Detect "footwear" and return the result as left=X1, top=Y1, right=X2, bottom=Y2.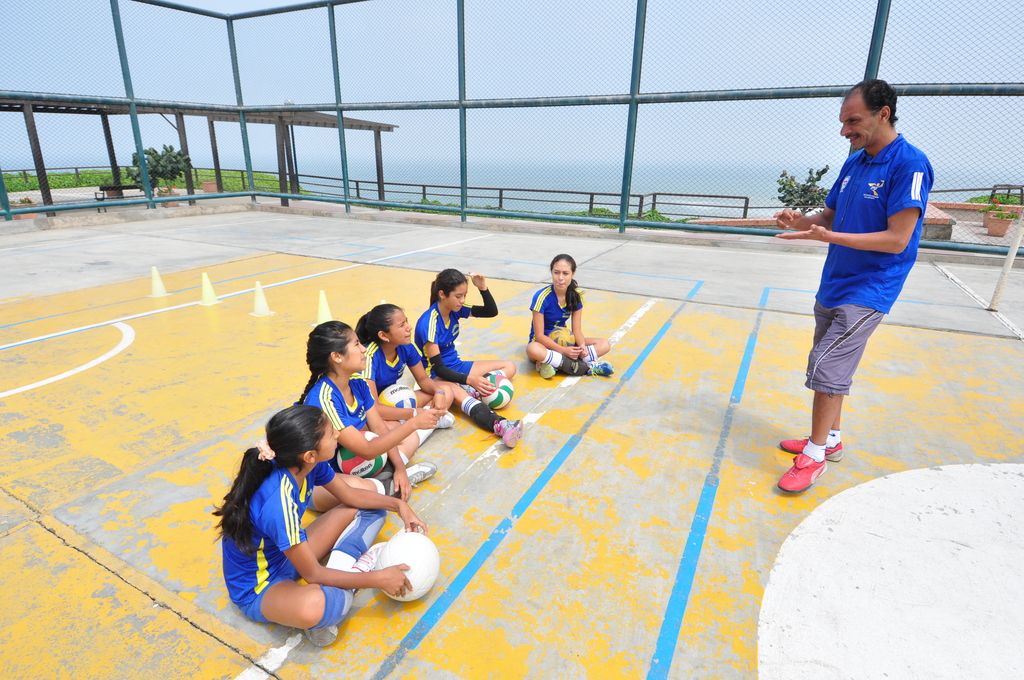
left=586, top=364, right=612, bottom=376.
